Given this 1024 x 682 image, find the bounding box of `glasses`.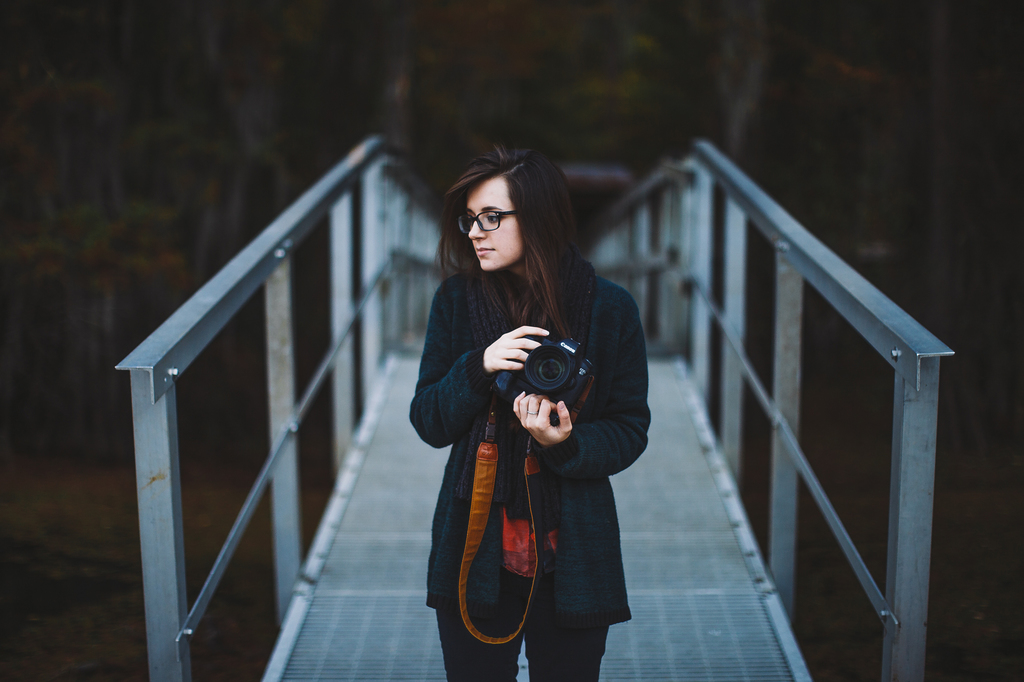
459, 206, 521, 235.
